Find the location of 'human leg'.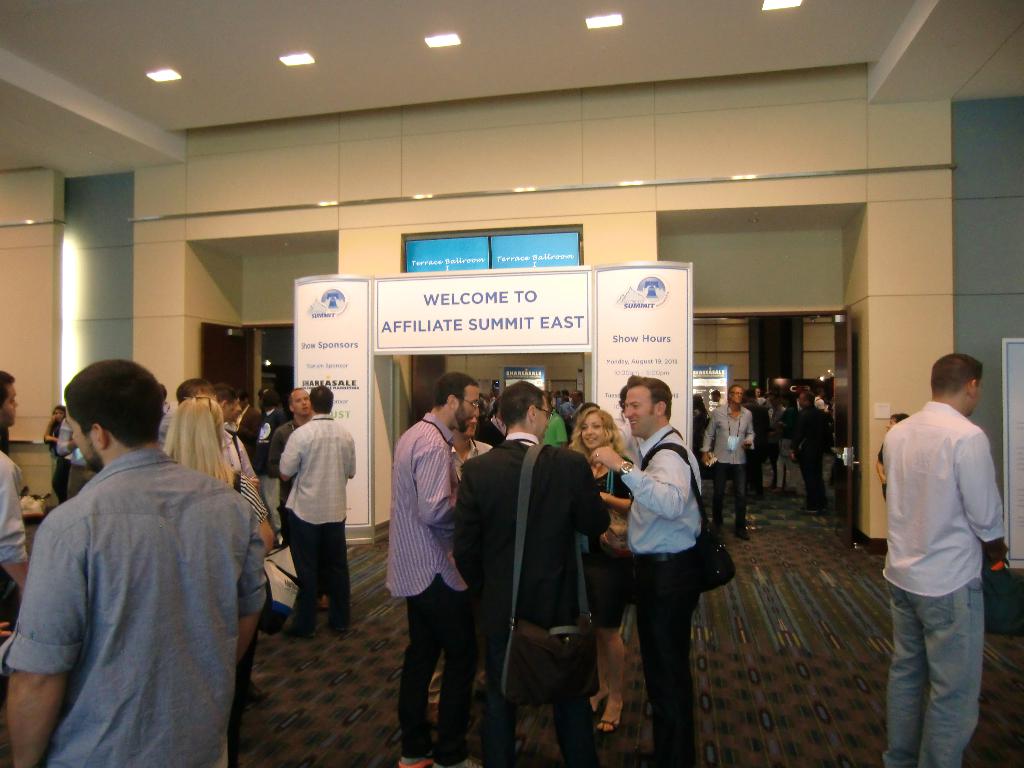
Location: (x1=285, y1=511, x2=316, y2=641).
